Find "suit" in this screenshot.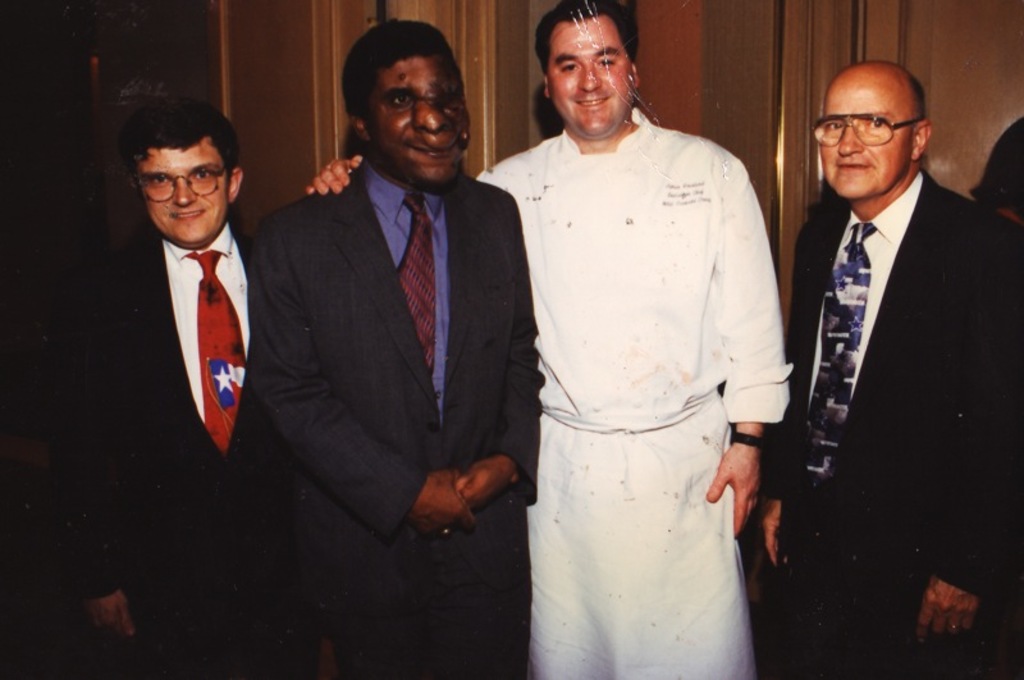
The bounding box for "suit" is {"x1": 247, "y1": 159, "x2": 545, "y2": 679}.
